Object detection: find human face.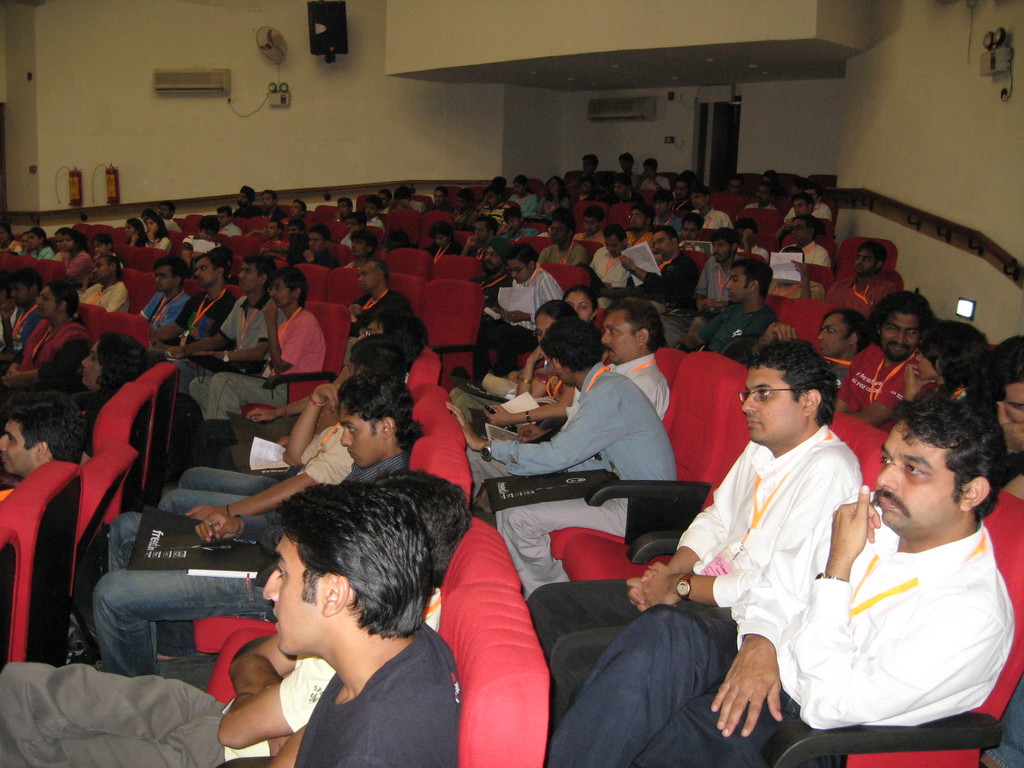
Rect(1006, 386, 1023, 426).
